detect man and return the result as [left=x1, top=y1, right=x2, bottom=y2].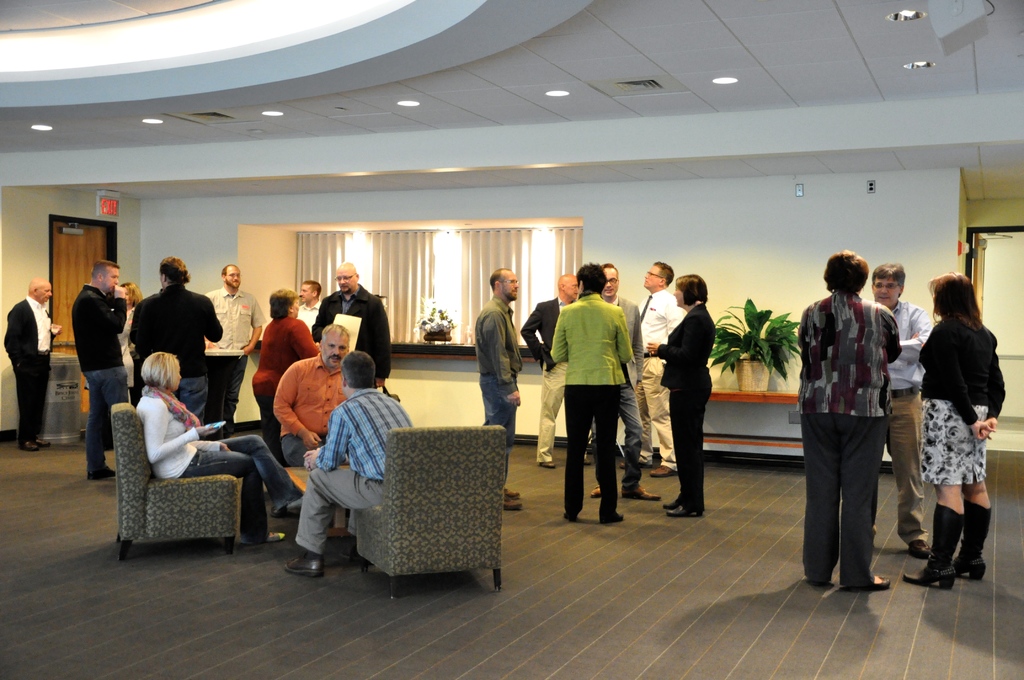
[left=204, top=263, right=268, bottom=434].
